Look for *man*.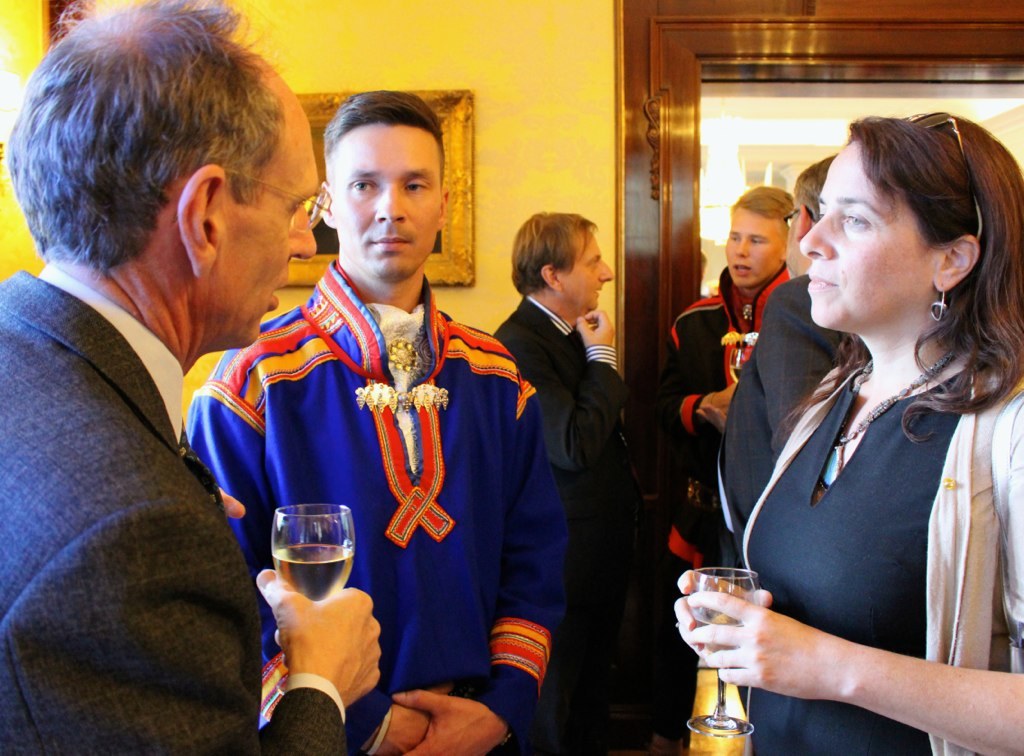
Found: (192,85,548,755).
